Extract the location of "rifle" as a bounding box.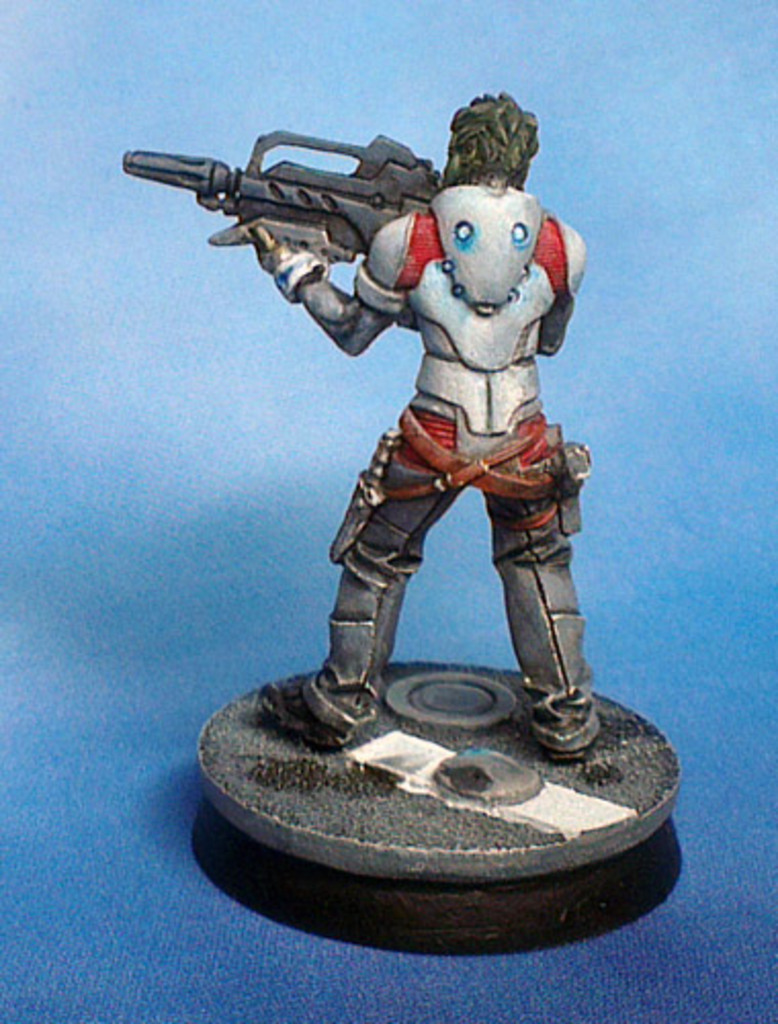
[left=119, top=129, right=448, bottom=274].
